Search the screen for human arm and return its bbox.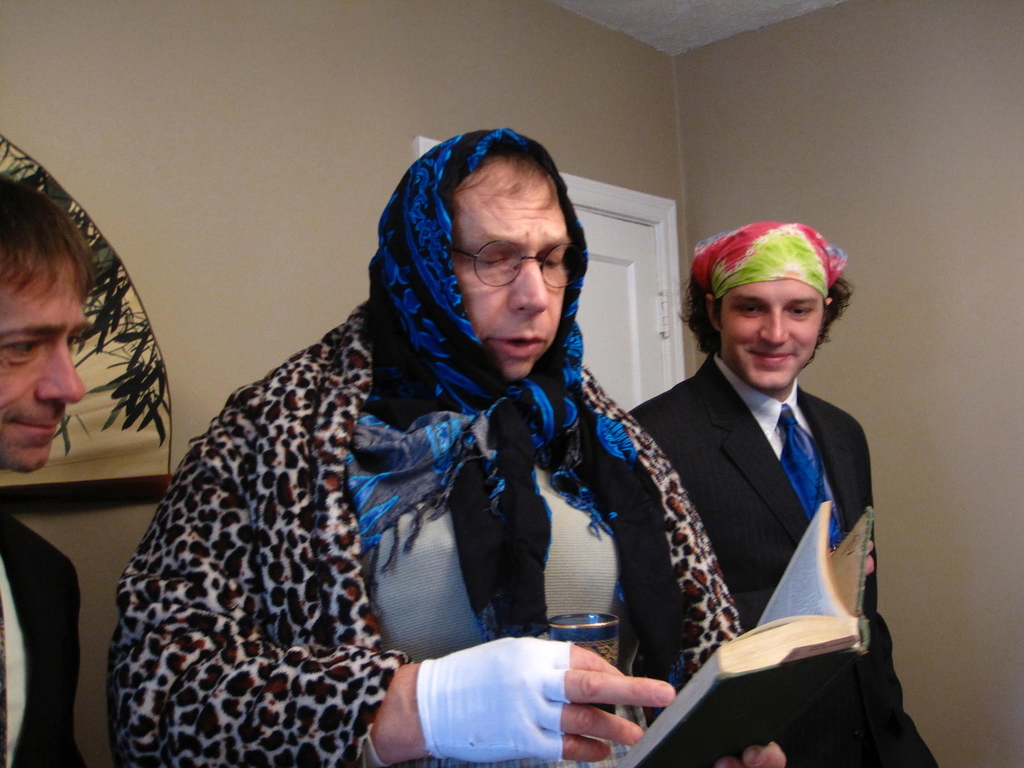
Found: 607/410/795/767.
